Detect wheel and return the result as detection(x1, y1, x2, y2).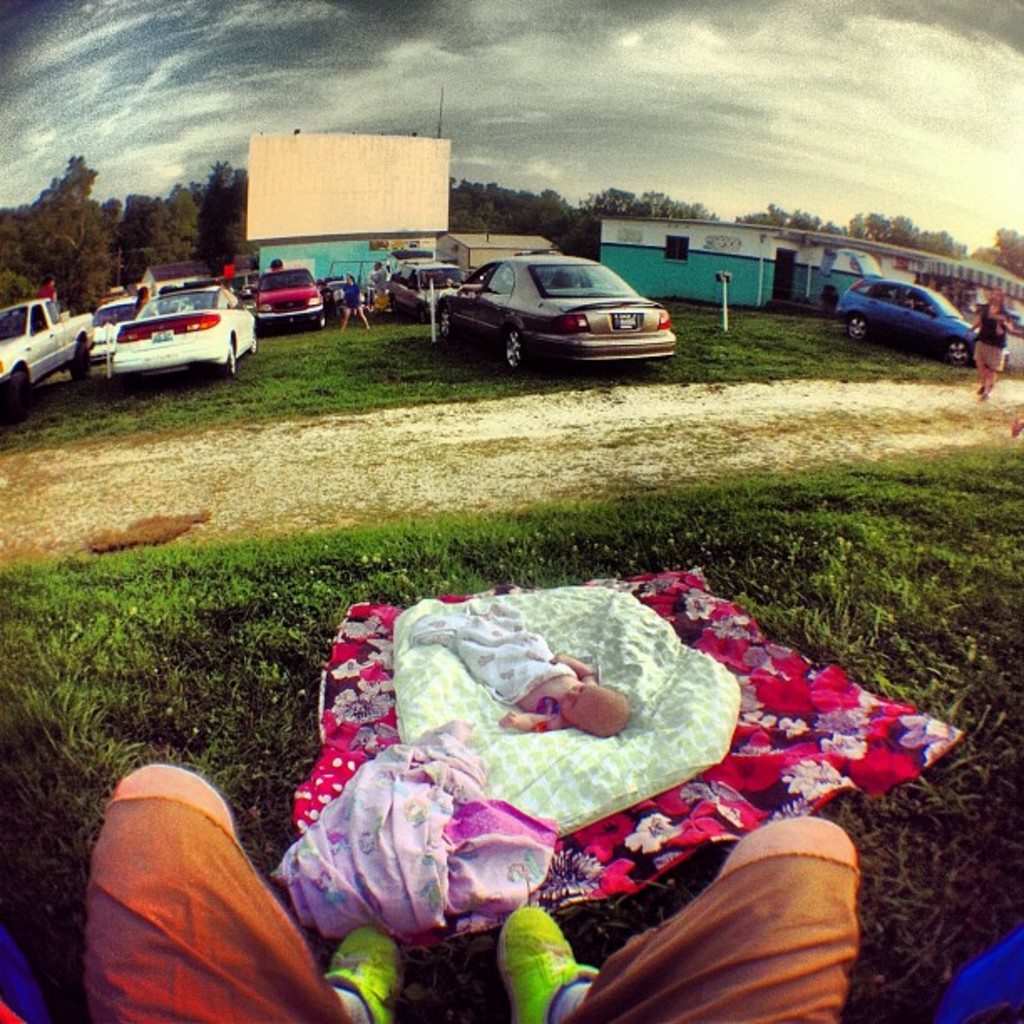
detection(437, 305, 462, 343).
